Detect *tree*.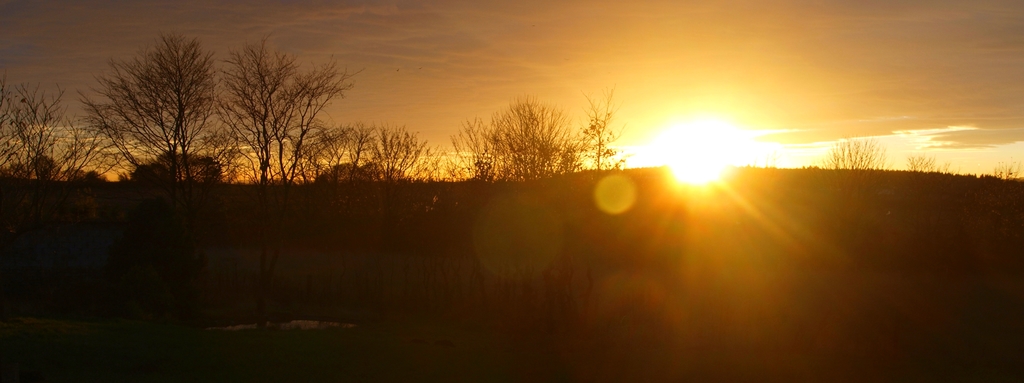
Detected at select_region(819, 128, 887, 177).
